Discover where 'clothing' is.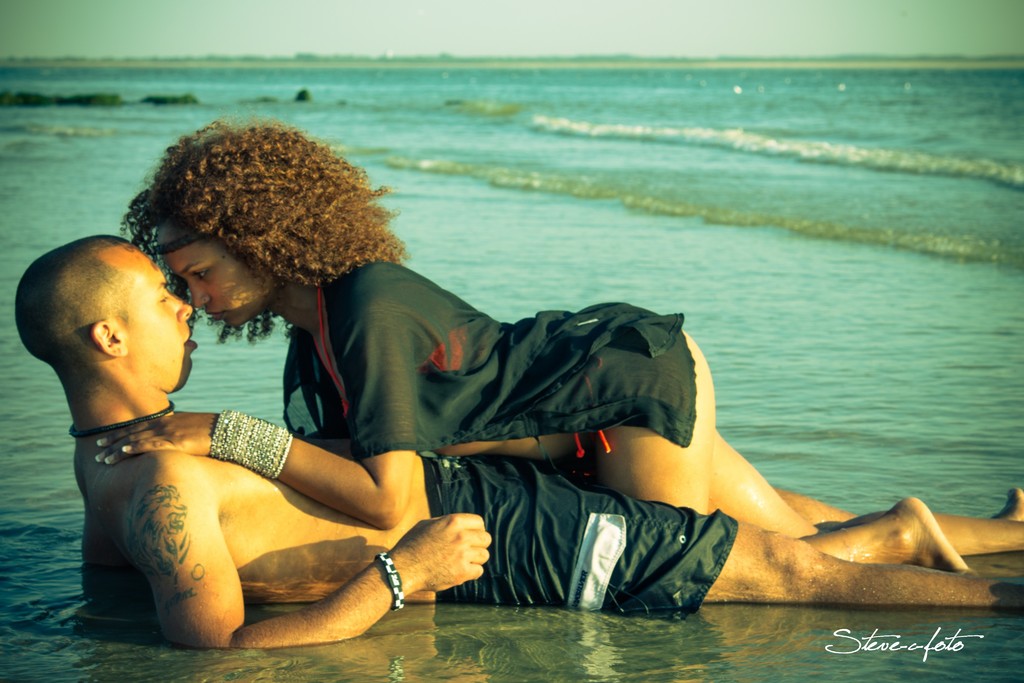
Discovered at crop(420, 448, 739, 620).
